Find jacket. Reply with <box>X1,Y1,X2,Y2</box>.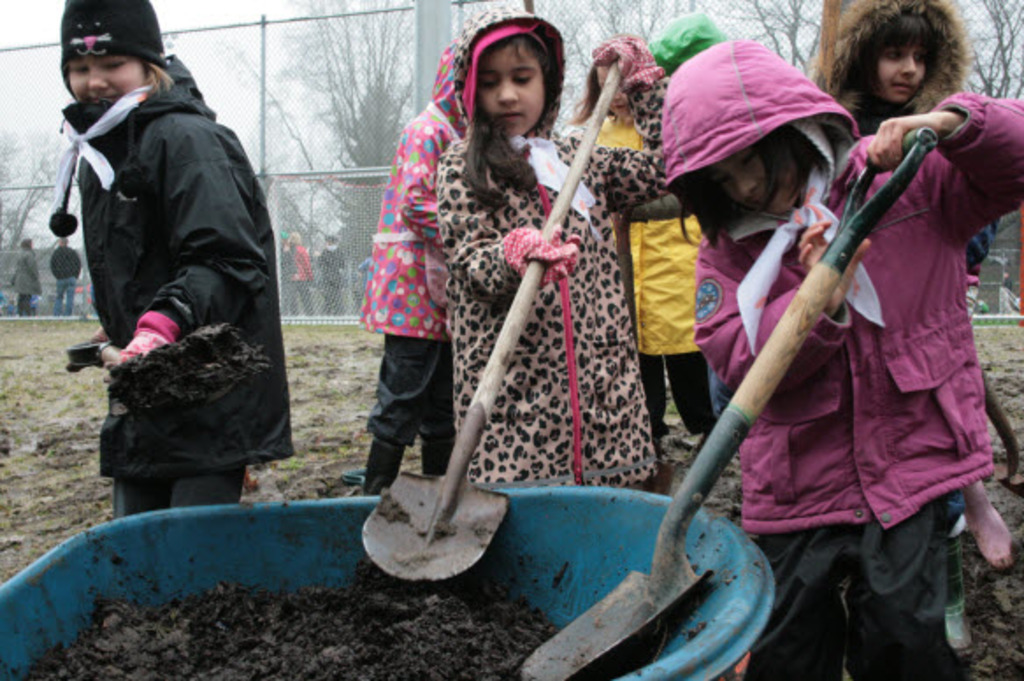
<box>562,111,713,372</box>.
